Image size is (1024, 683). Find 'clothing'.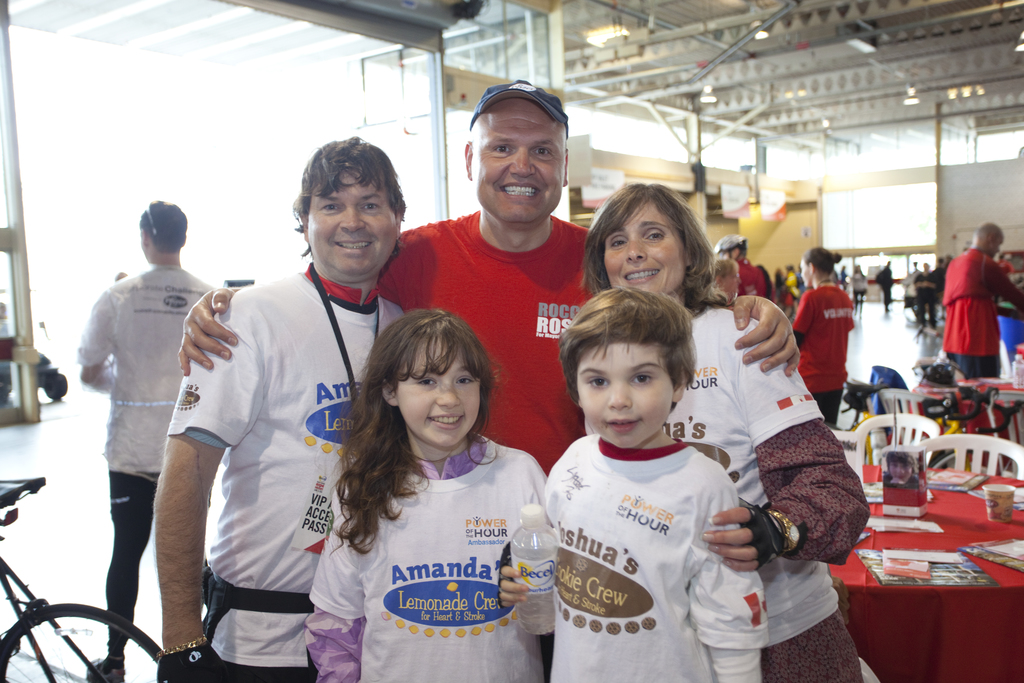
crop(308, 435, 544, 682).
